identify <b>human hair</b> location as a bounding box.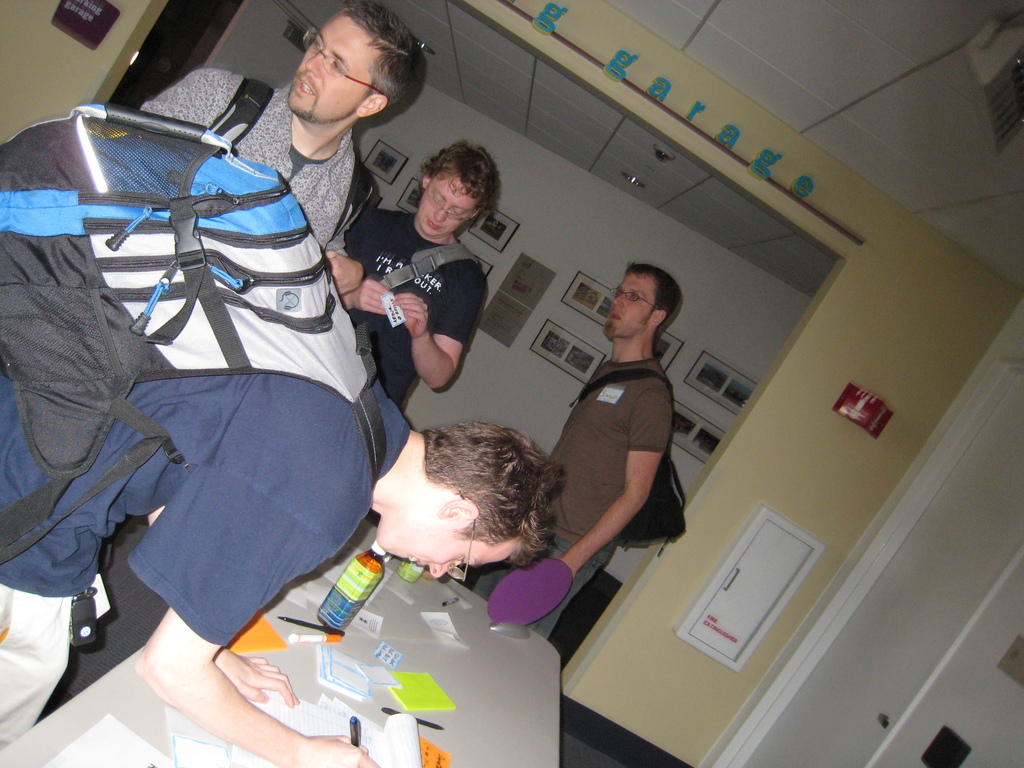
<region>422, 140, 495, 211</region>.
